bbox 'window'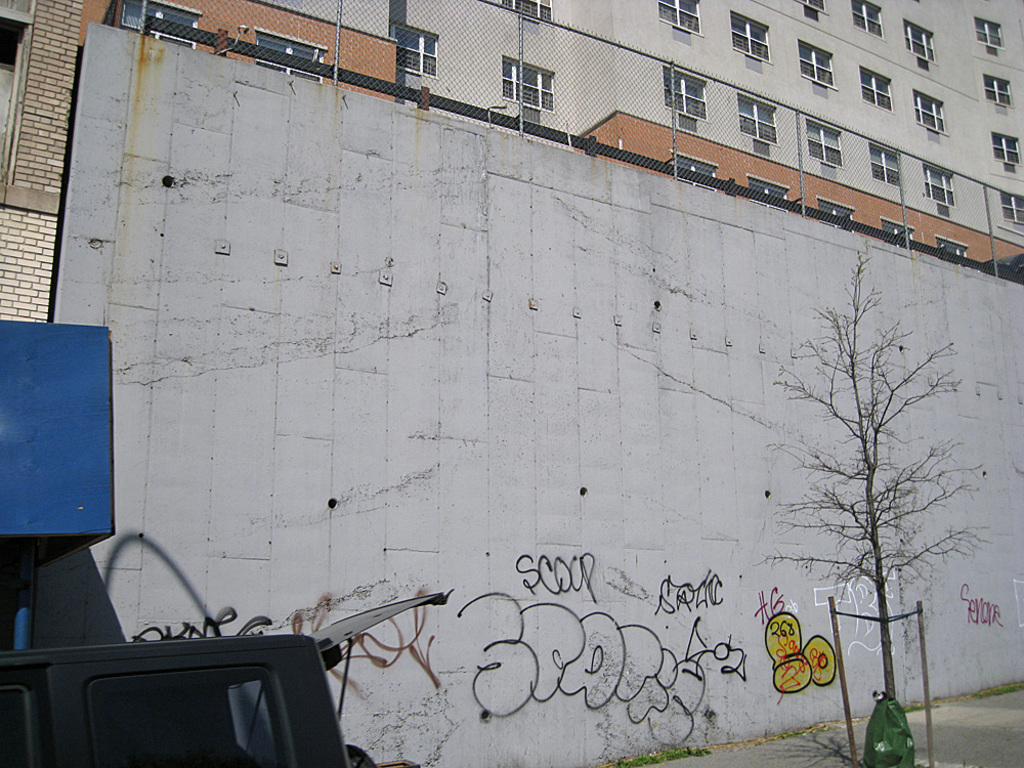
<bbox>970, 13, 1004, 48</bbox>
